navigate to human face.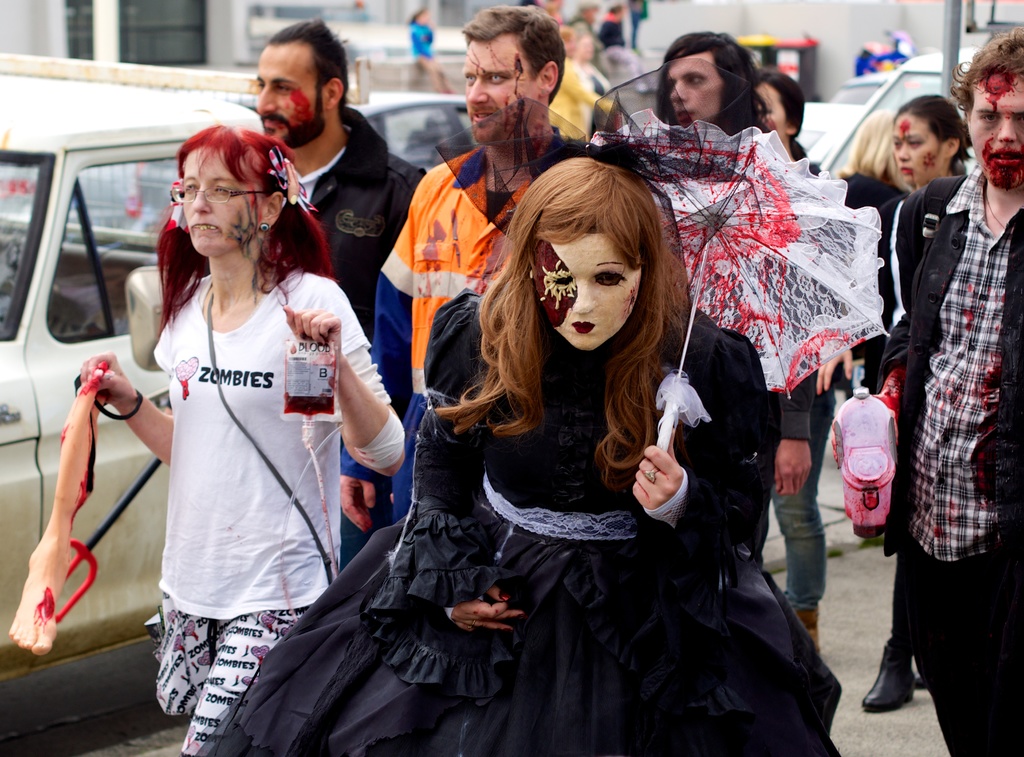
Navigation target: [left=254, top=49, right=325, bottom=147].
